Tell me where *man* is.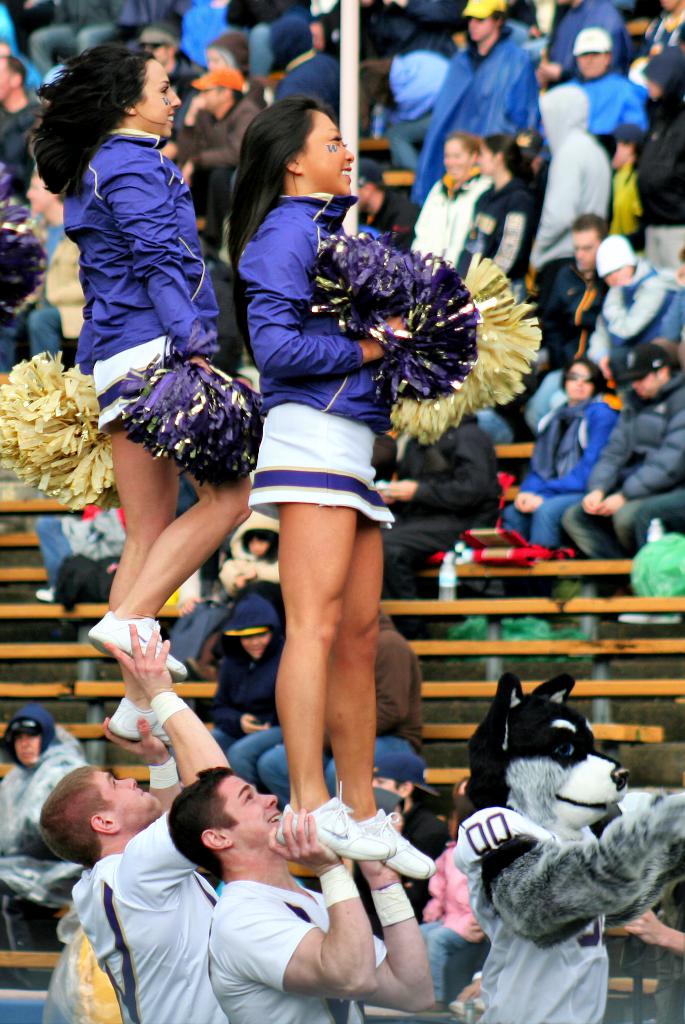
*man* is at [0,53,39,195].
